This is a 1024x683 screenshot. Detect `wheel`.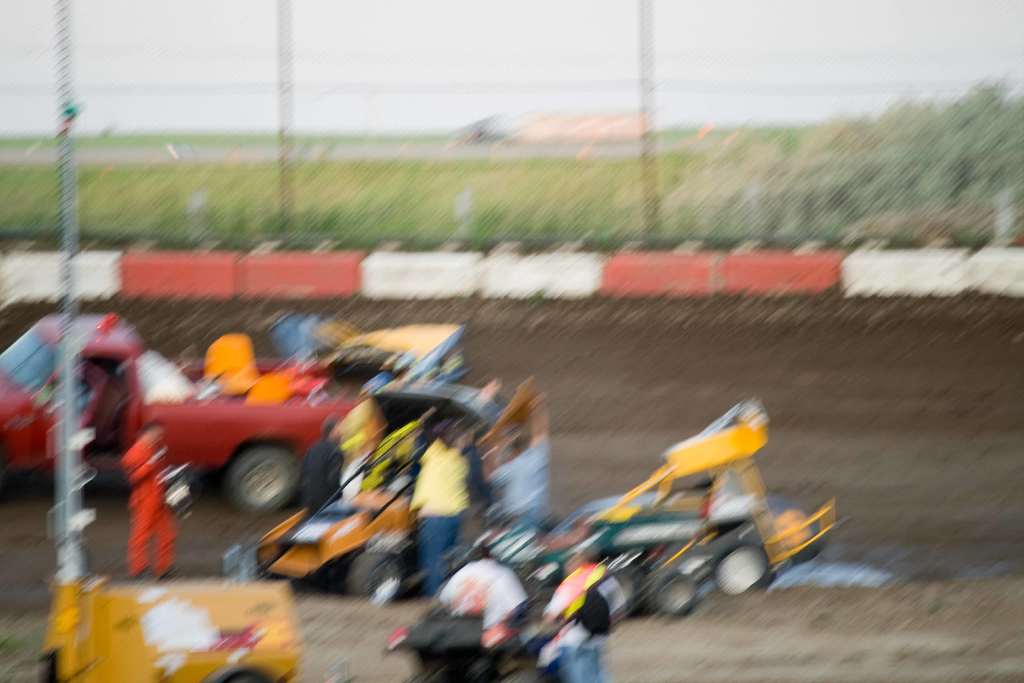
locate(207, 459, 291, 525).
